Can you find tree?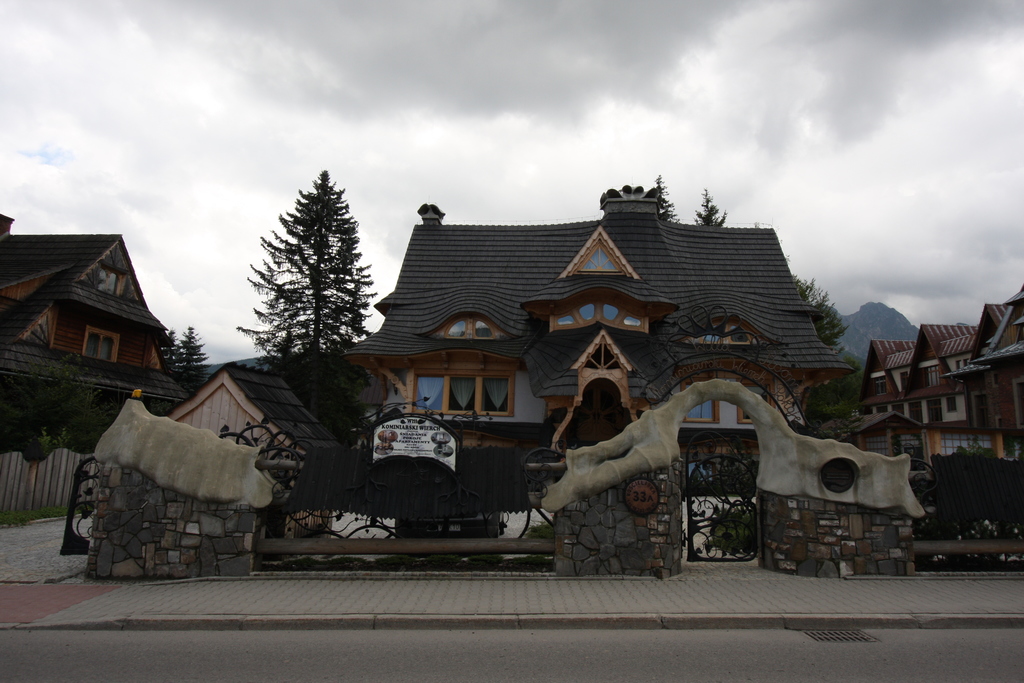
Yes, bounding box: Rect(791, 273, 866, 427).
